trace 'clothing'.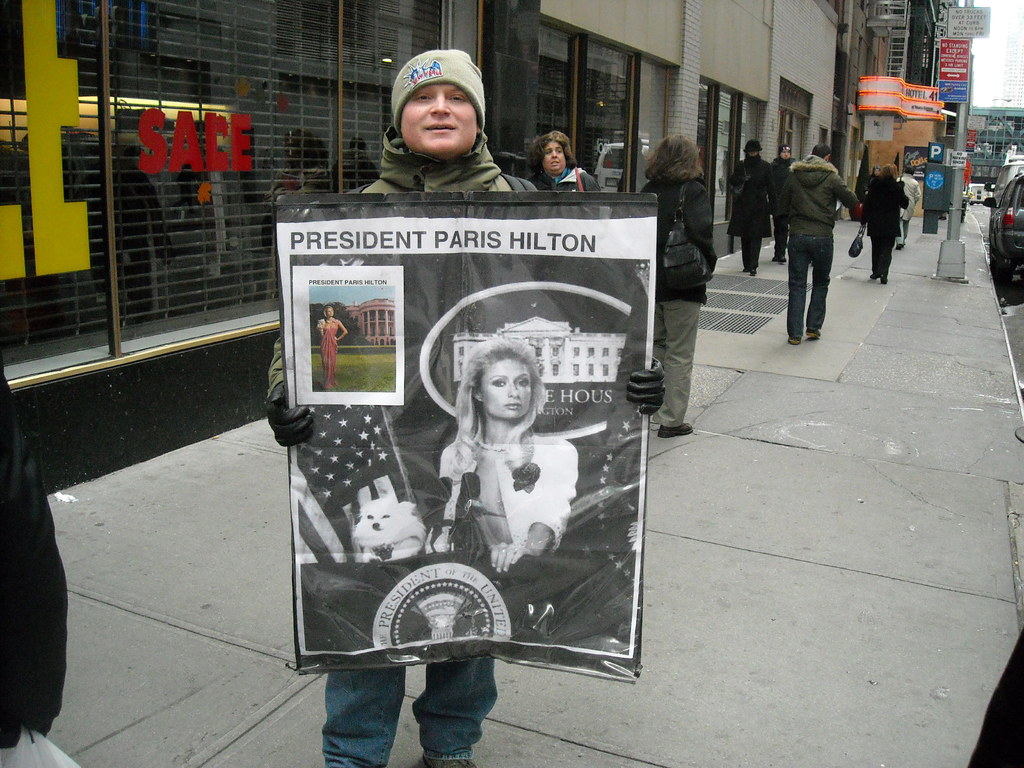
Traced to crop(964, 630, 1023, 767).
